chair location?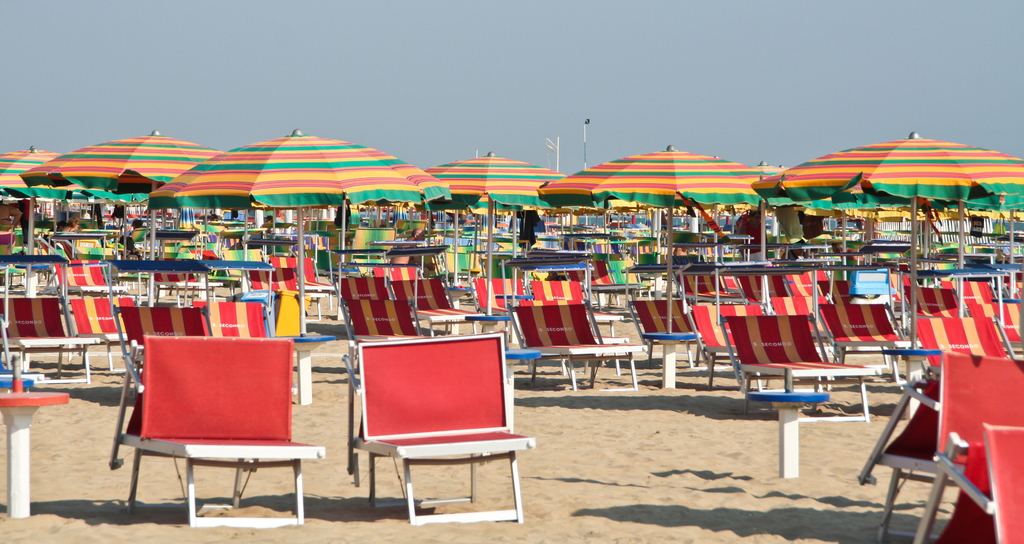
<box>918,345,1023,543</box>
